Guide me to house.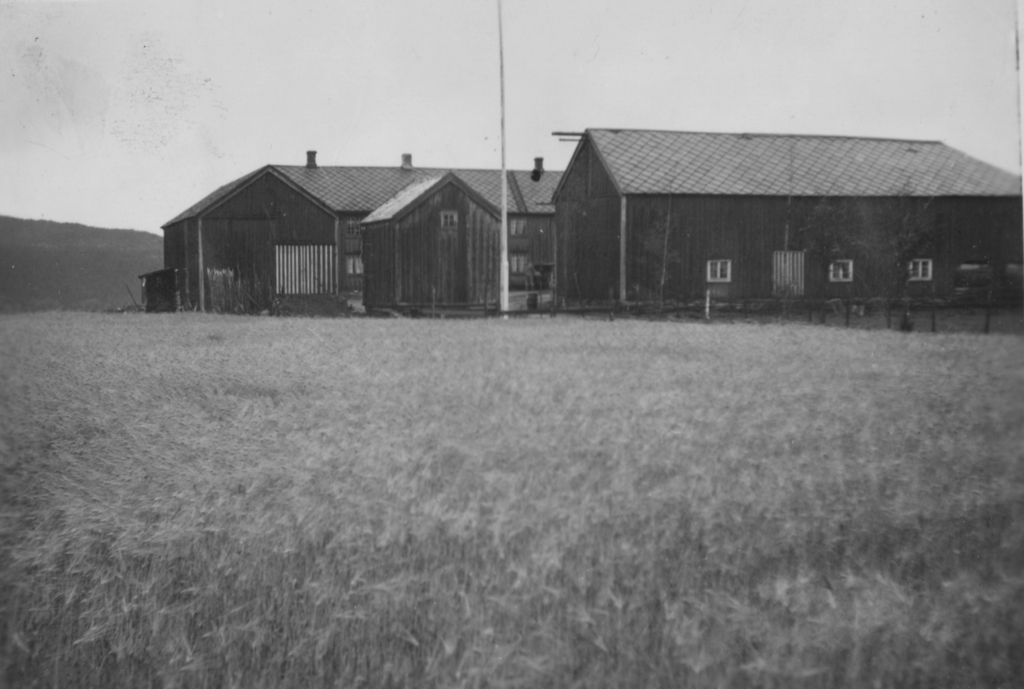
Guidance: bbox=(140, 151, 572, 320).
